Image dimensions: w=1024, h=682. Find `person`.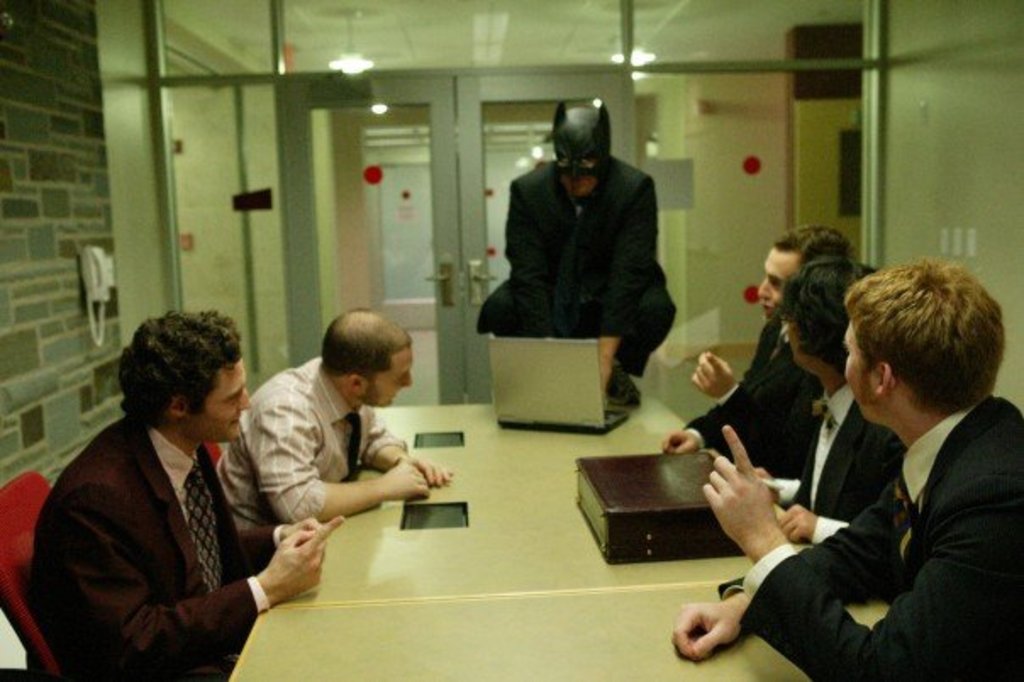
<box>471,100,680,404</box>.
